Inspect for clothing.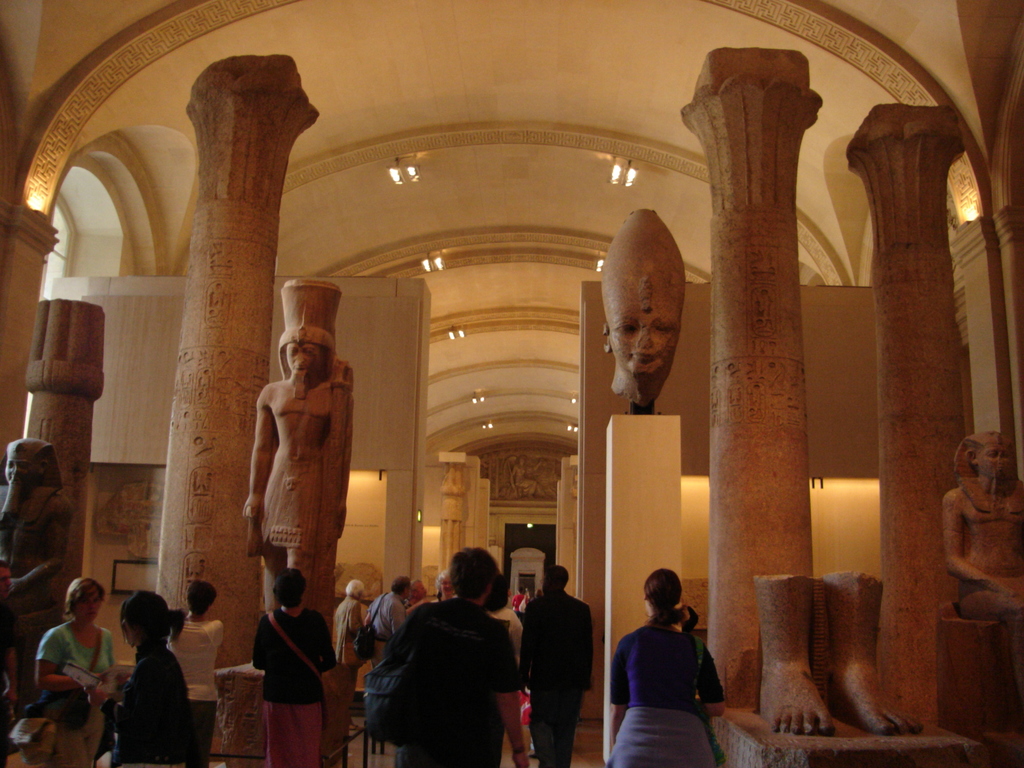
Inspection: select_region(36, 621, 112, 767).
